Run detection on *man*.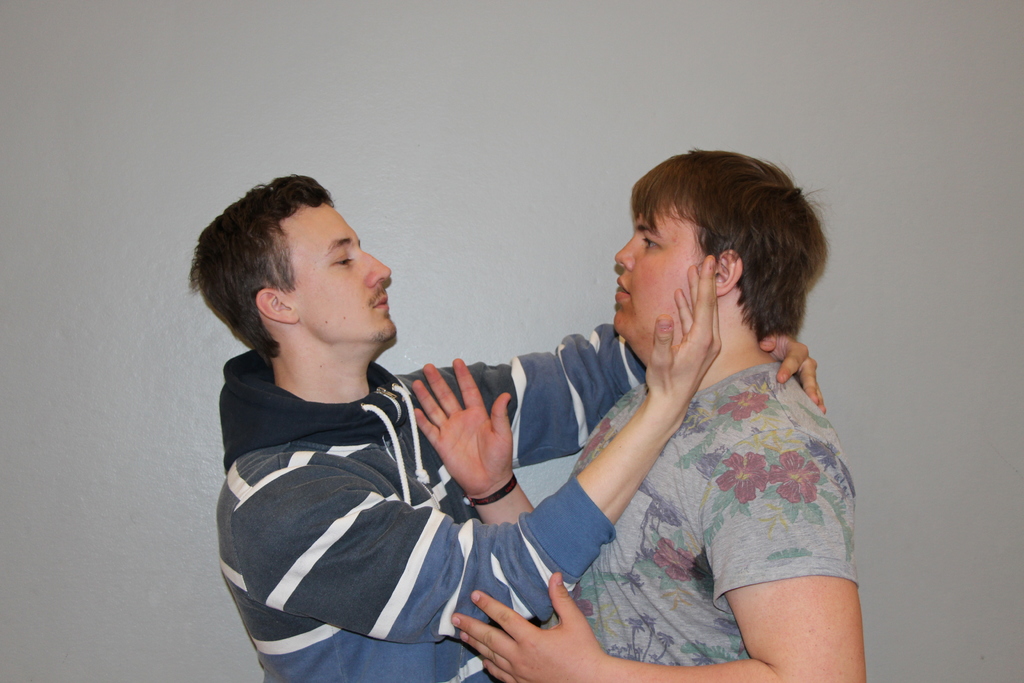
Result: left=416, top=146, right=867, bottom=682.
